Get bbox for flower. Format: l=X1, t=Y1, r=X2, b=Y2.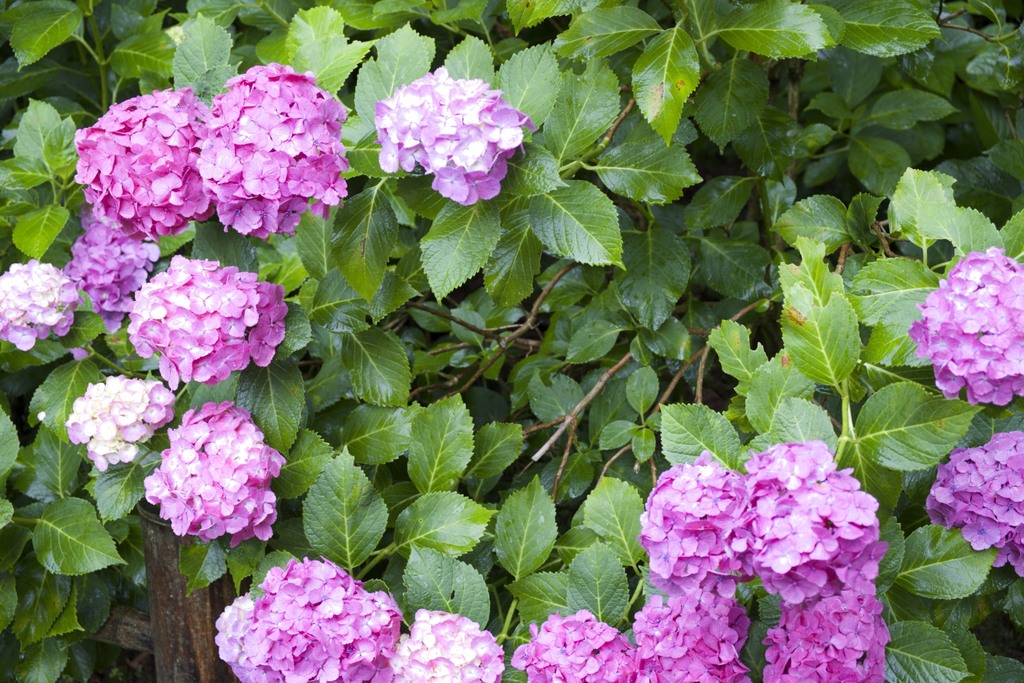
l=216, t=552, r=399, b=682.
